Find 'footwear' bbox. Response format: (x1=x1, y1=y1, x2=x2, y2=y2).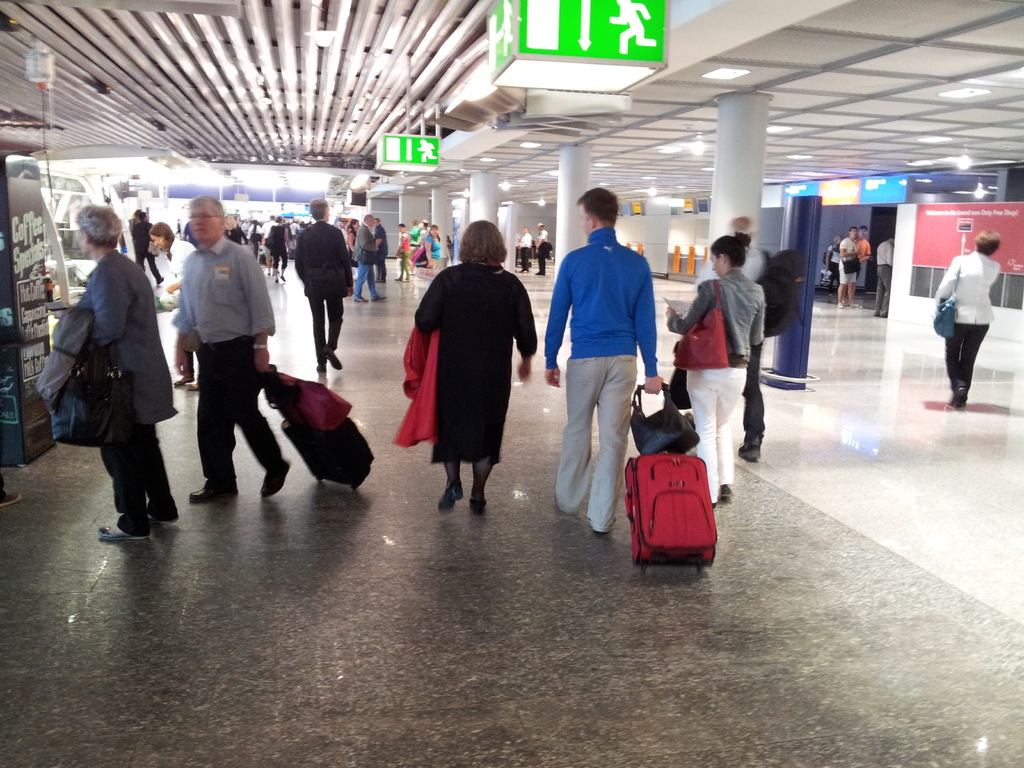
(x1=173, y1=378, x2=193, y2=386).
